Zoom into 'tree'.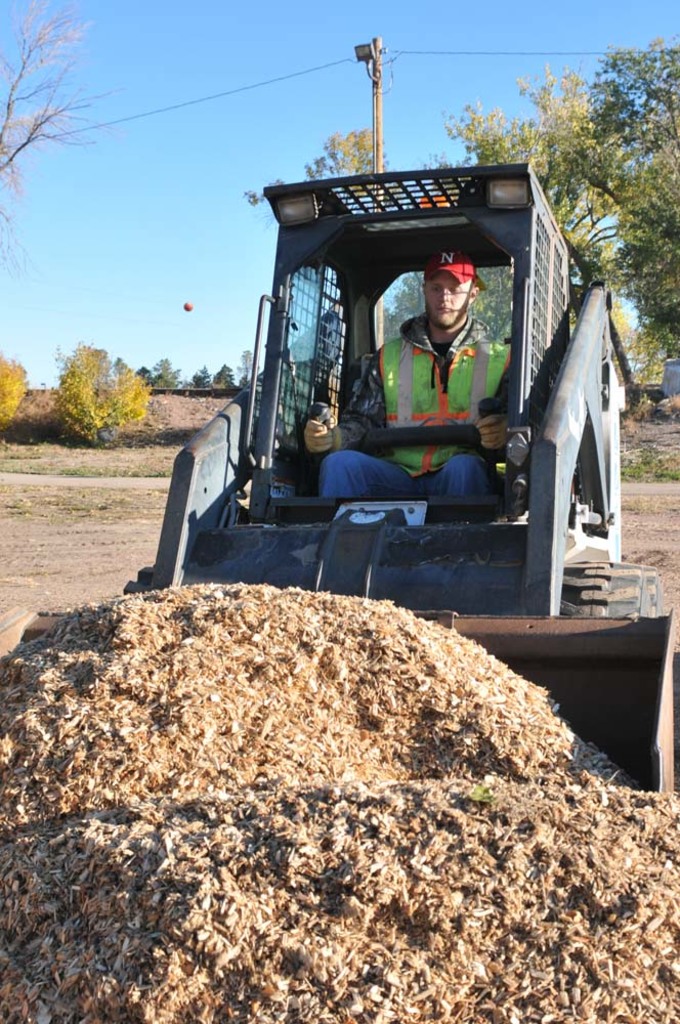
Zoom target: 421/27/679/416.
